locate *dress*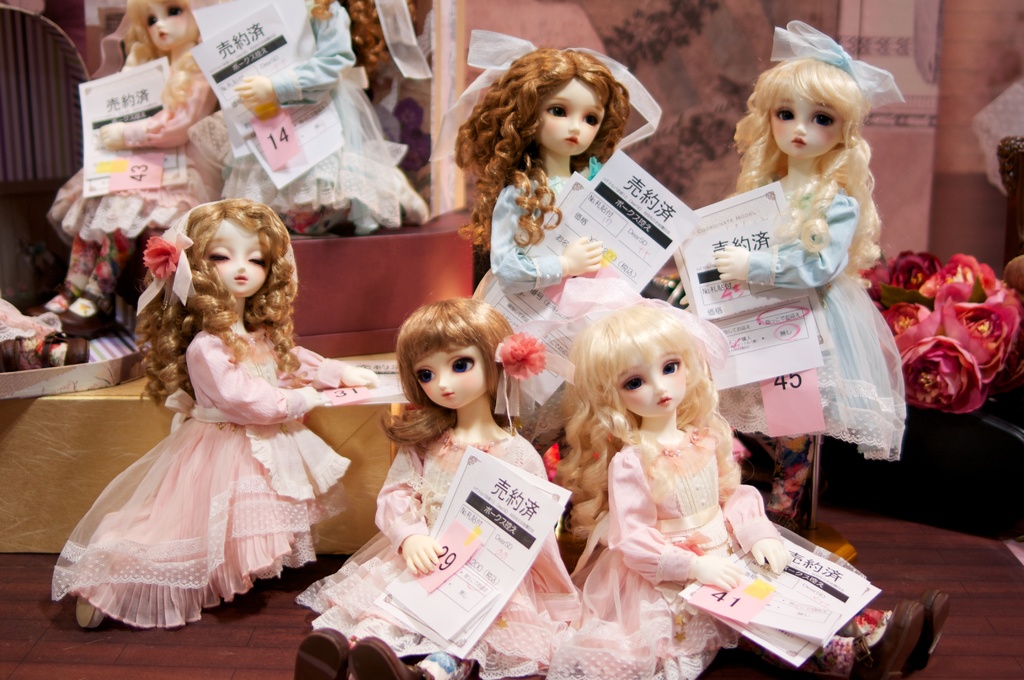
BBox(49, 38, 231, 238)
